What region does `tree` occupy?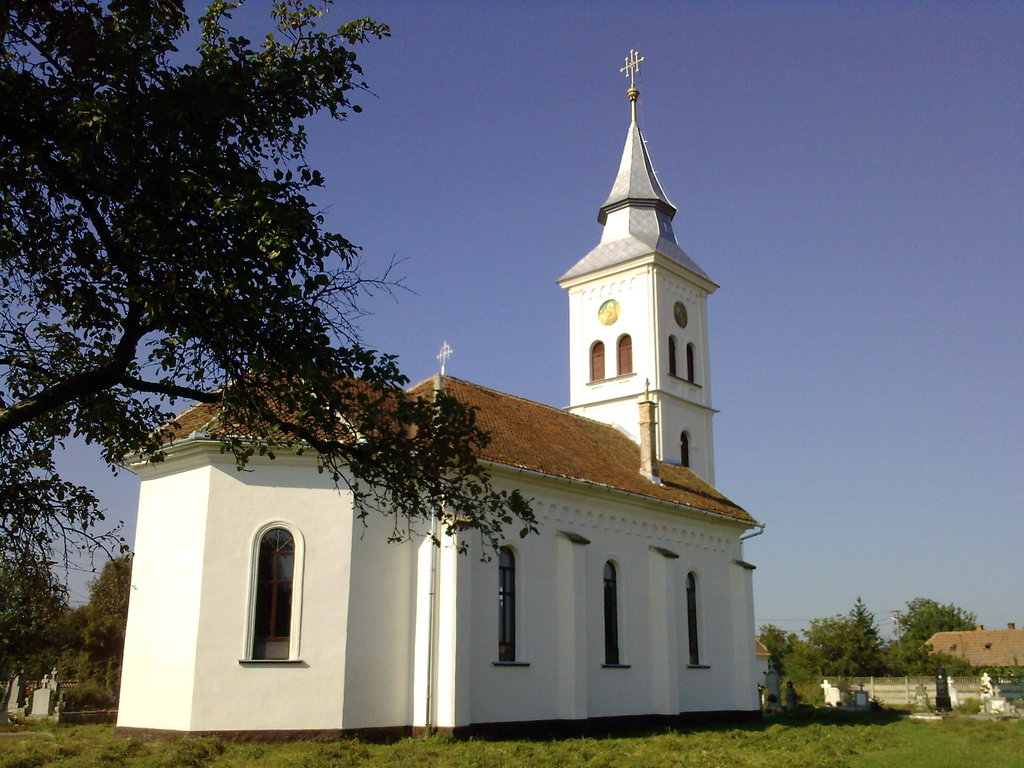
rect(56, 552, 134, 719).
